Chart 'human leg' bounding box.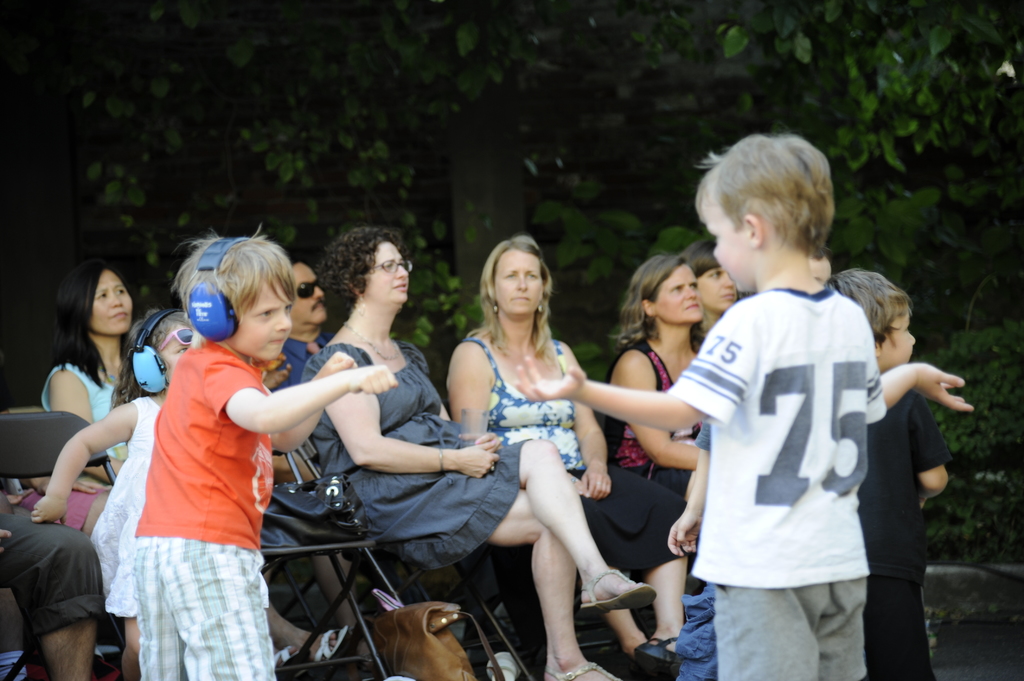
Charted: box=[589, 467, 686, 671].
